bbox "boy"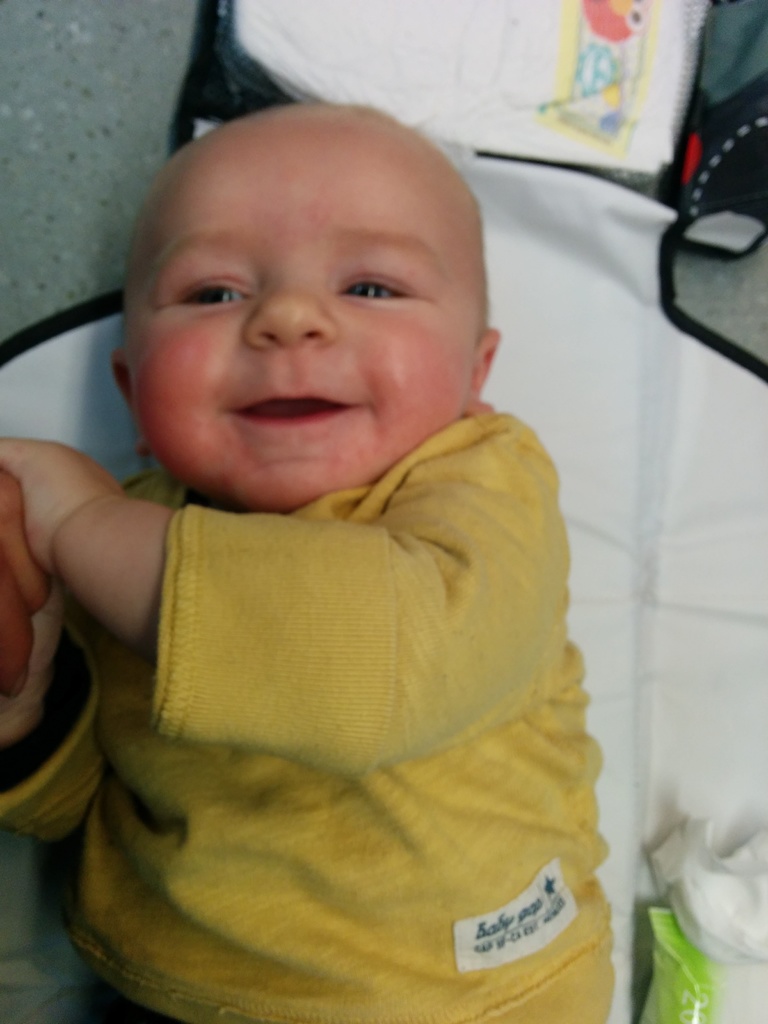
(x1=0, y1=89, x2=620, y2=1021)
